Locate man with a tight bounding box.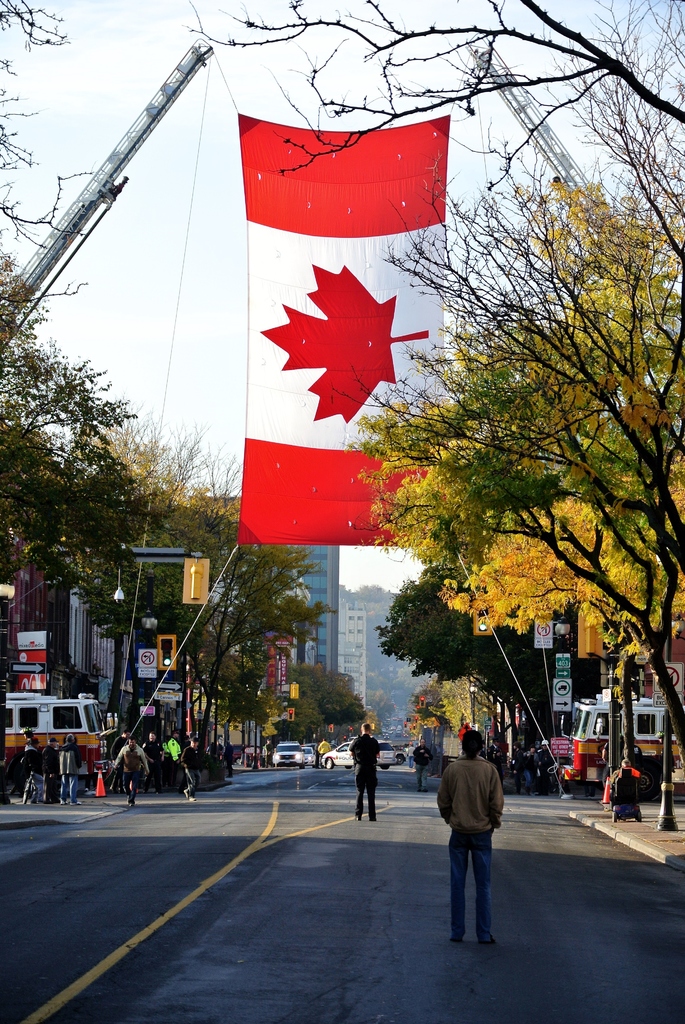
x1=183, y1=739, x2=200, y2=800.
